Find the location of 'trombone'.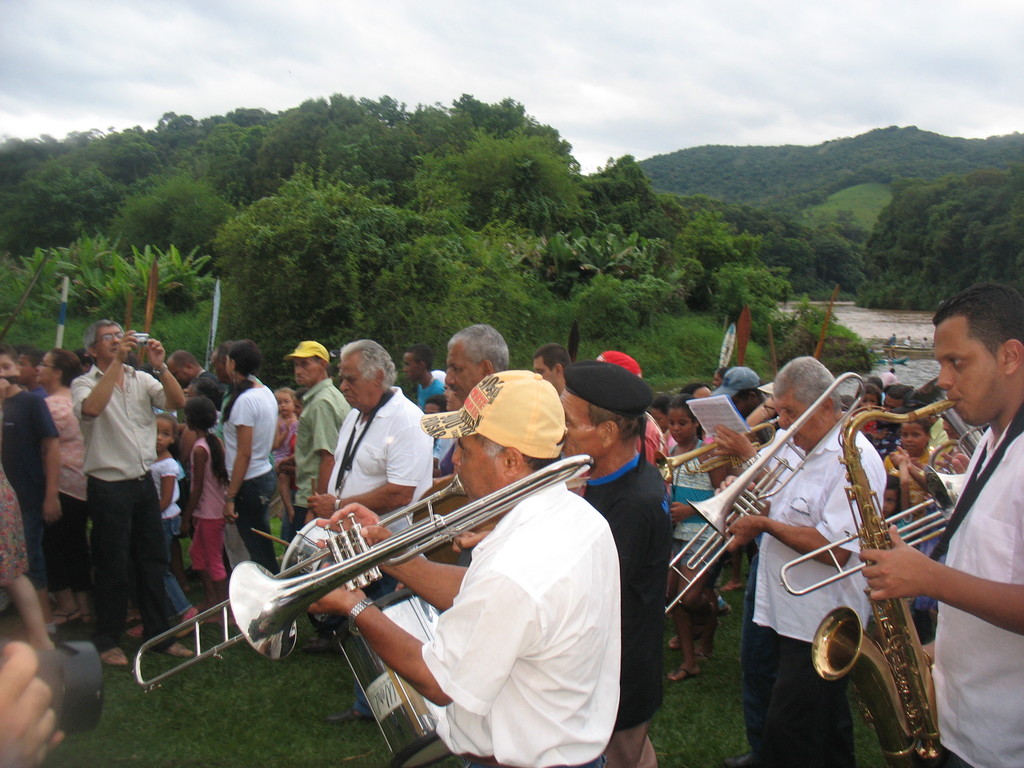
Location: <bbox>666, 372, 871, 615</bbox>.
